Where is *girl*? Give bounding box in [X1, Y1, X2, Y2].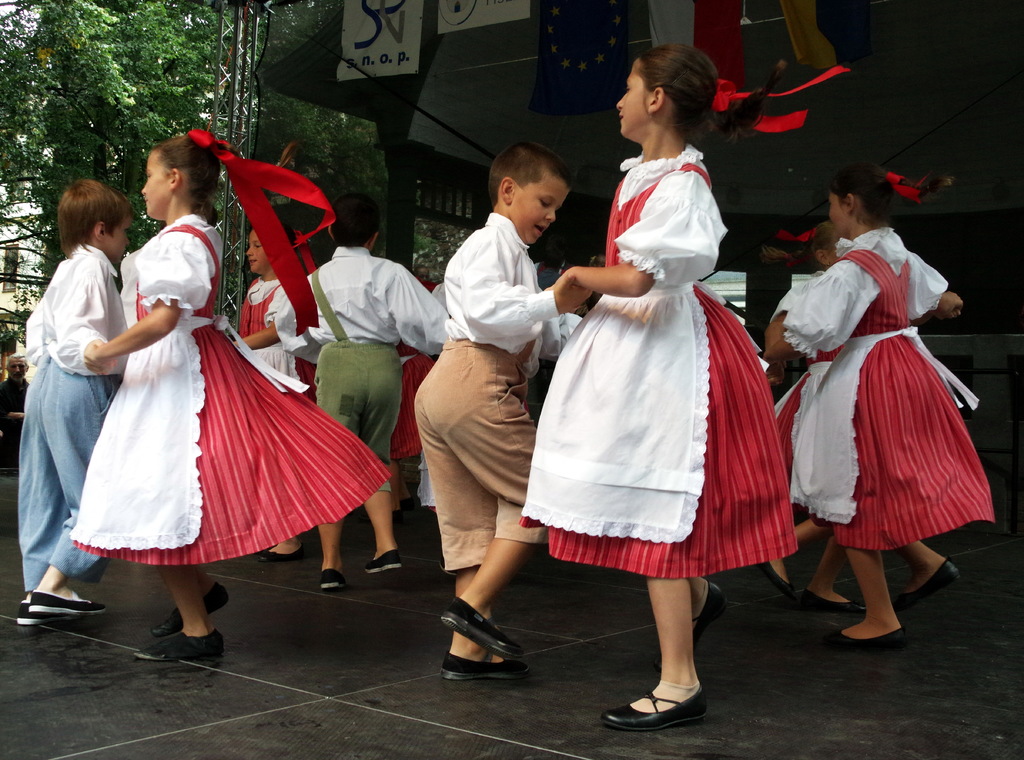
[224, 136, 317, 565].
